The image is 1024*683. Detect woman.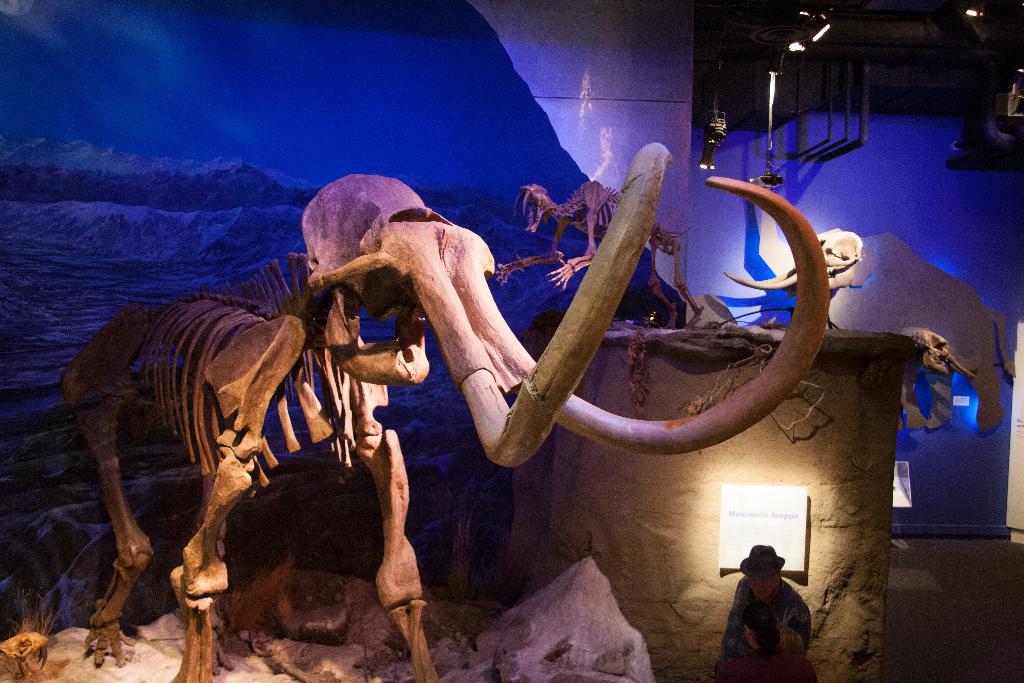
Detection: box(722, 602, 817, 682).
